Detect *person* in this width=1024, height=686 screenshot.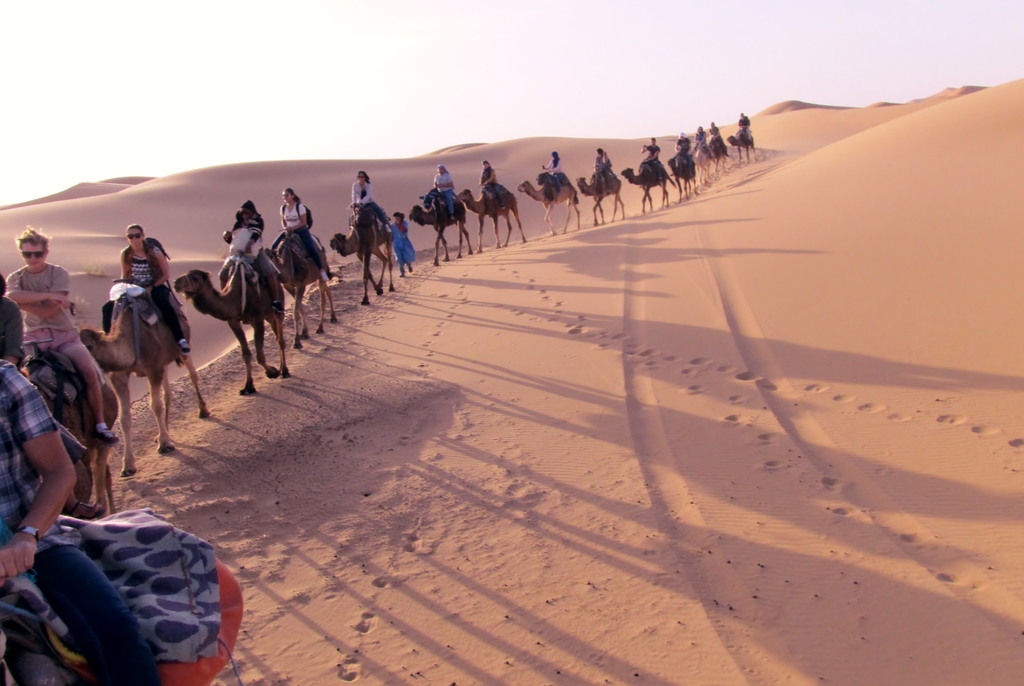
Detection: rect(432, 164, 453, 218).
